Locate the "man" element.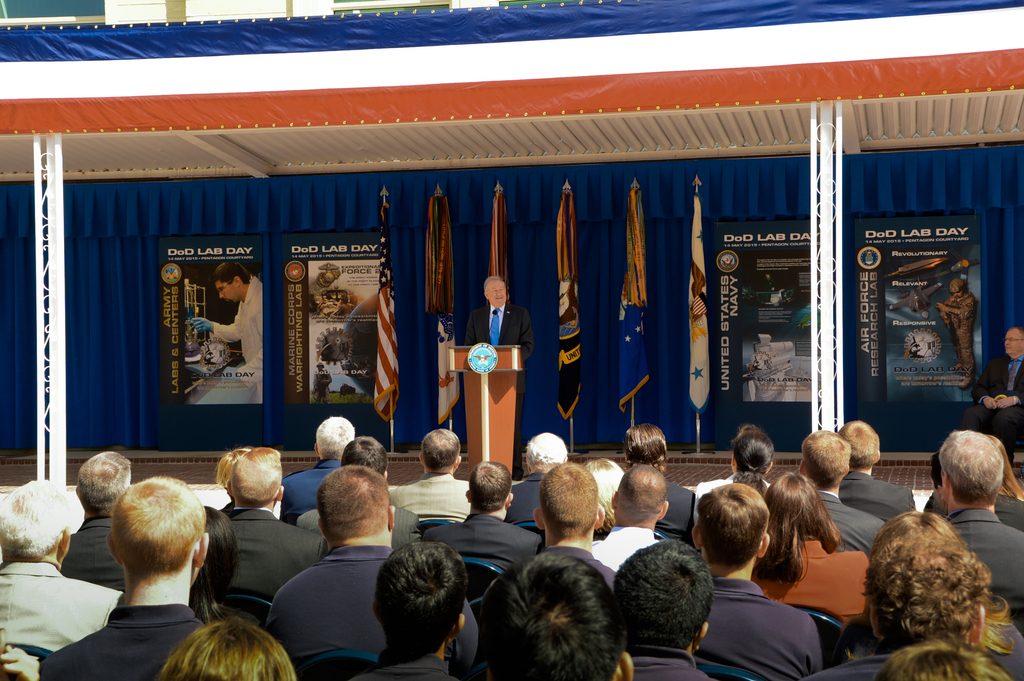
Element bbox: 426,465,548,581.
